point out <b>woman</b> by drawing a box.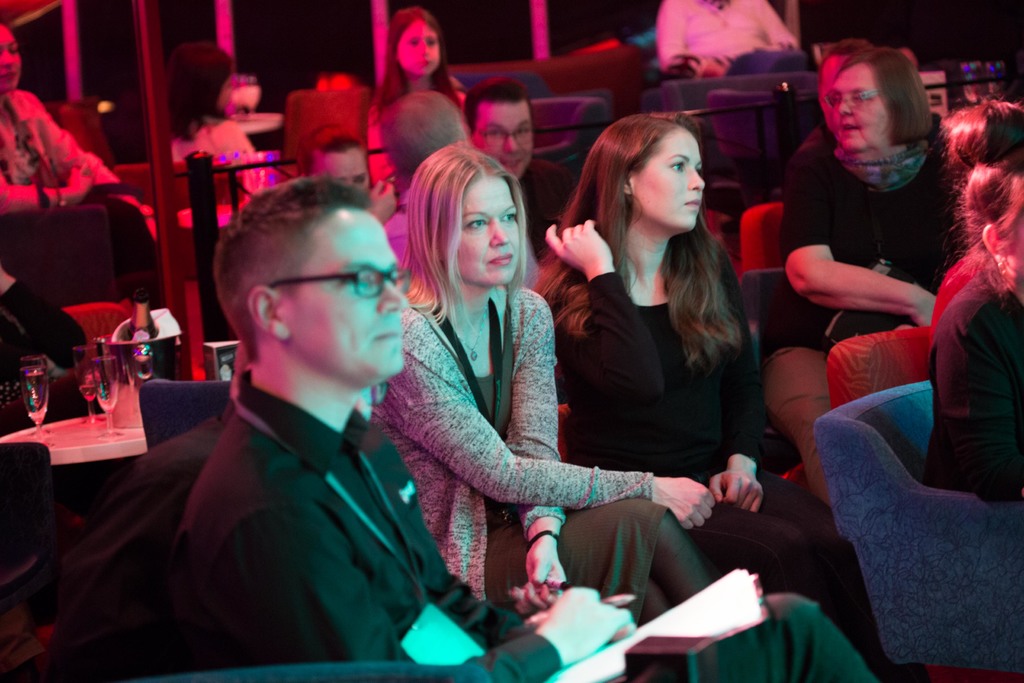
BBox(652, 0, 819, 92).
